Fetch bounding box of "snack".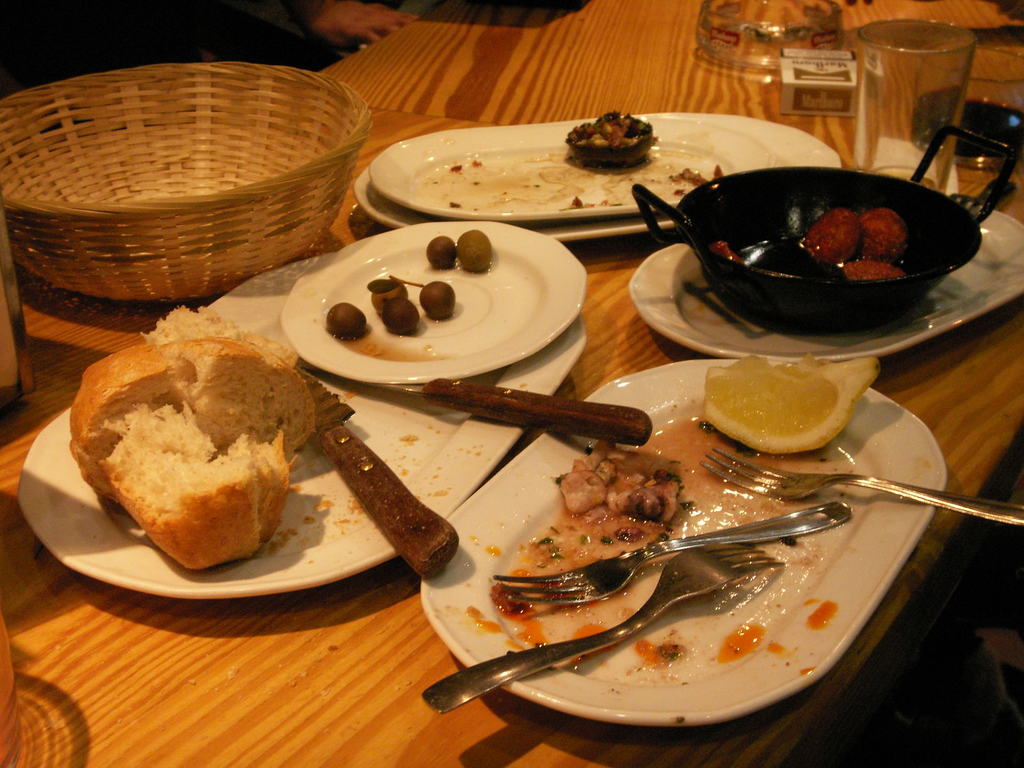
Bbox: crop(323, 303, 374, 340).
